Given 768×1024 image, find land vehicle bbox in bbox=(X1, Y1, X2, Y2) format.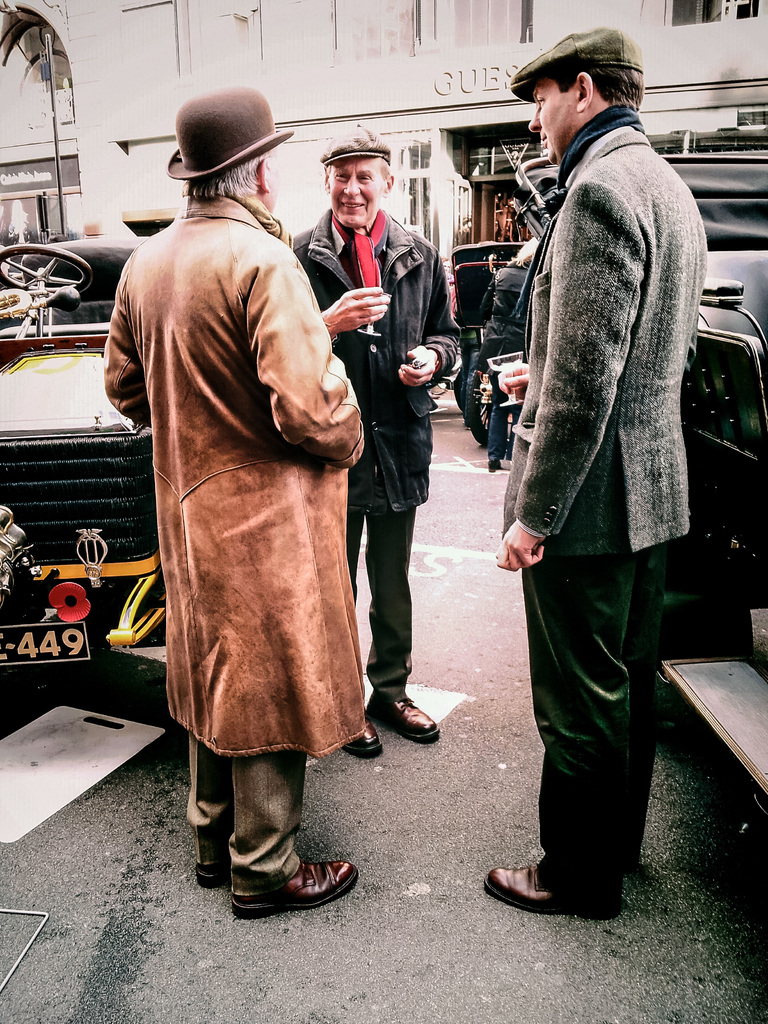
bbox=(452, 125, 767, 821).
